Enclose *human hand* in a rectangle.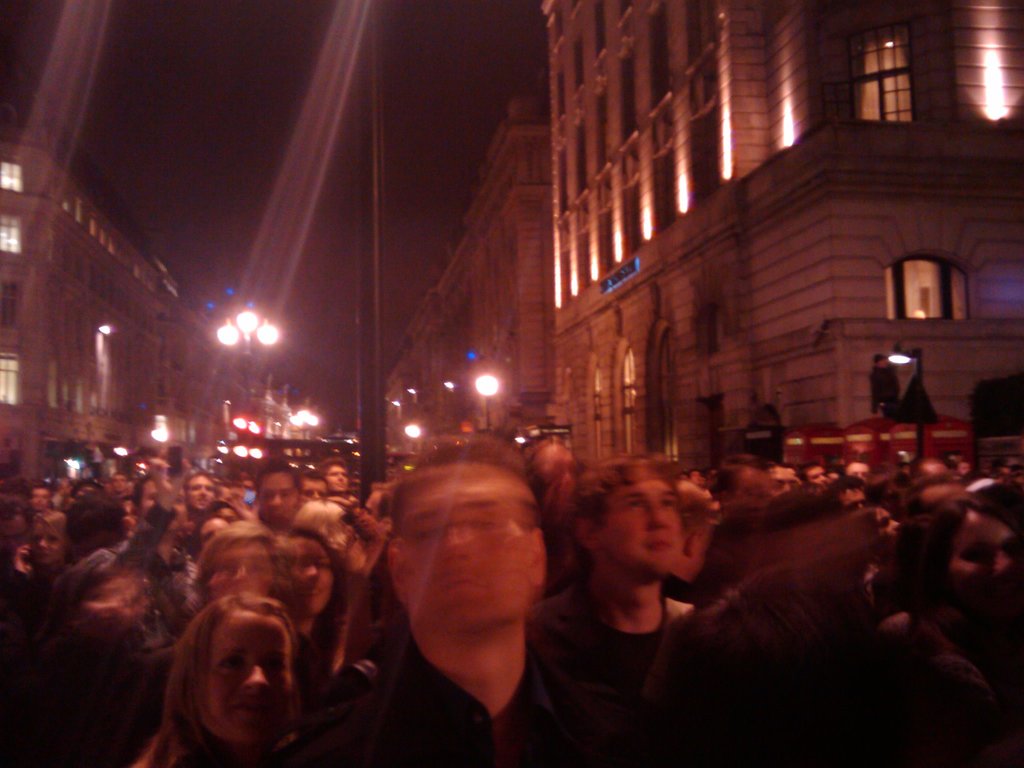
17, 541, 32, 580.
